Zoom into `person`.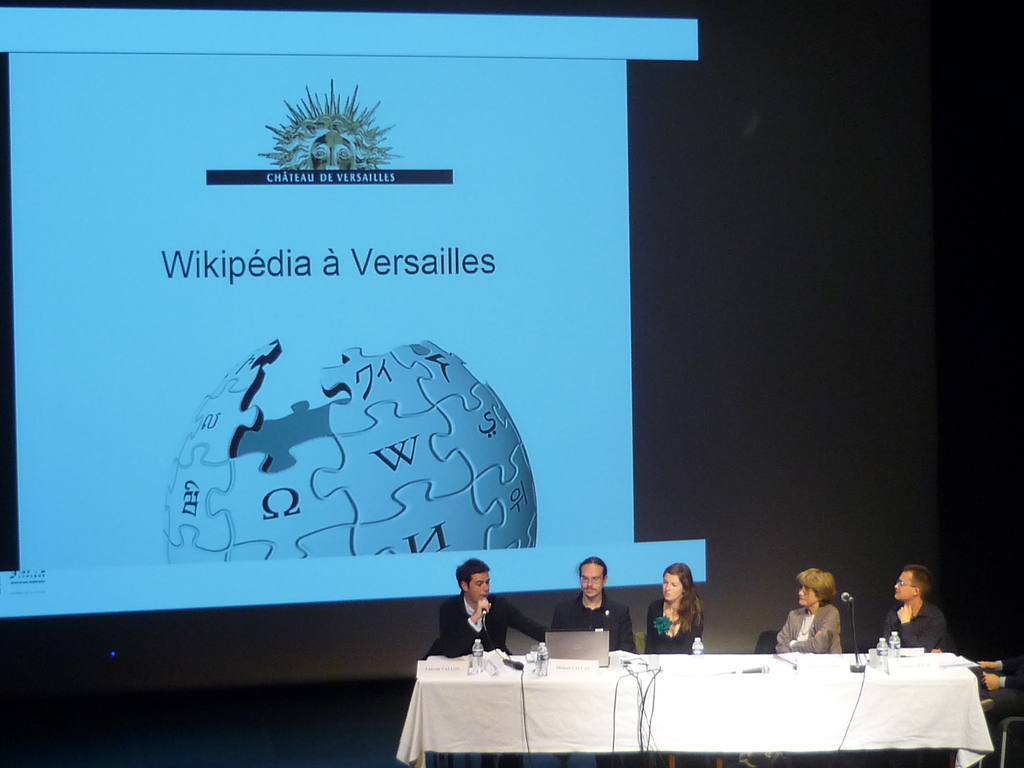
Zoom target: locate(777, 566, 849, 657).
